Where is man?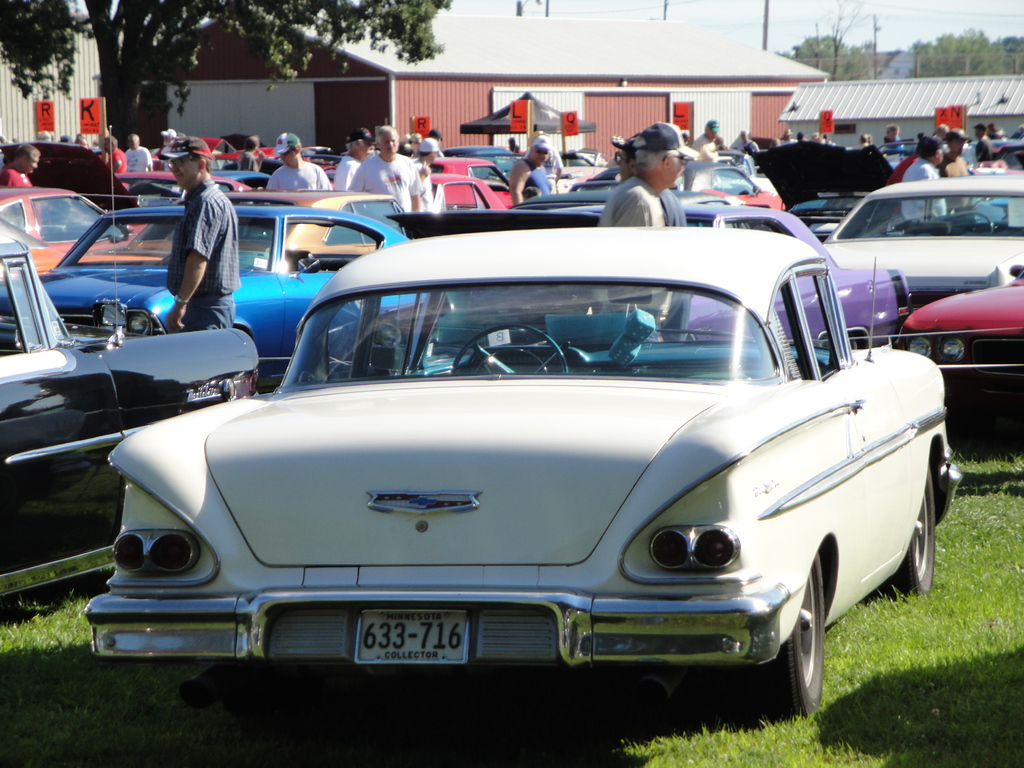
region(103, 137, 127, 191).
